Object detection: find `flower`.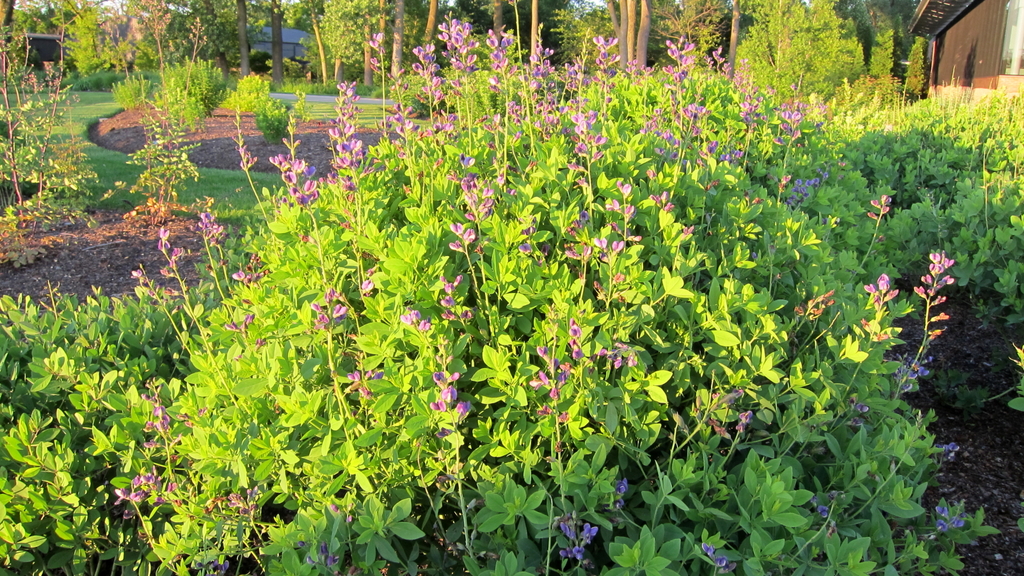
<bbox>489, 24, 516, 77</bbox>.
